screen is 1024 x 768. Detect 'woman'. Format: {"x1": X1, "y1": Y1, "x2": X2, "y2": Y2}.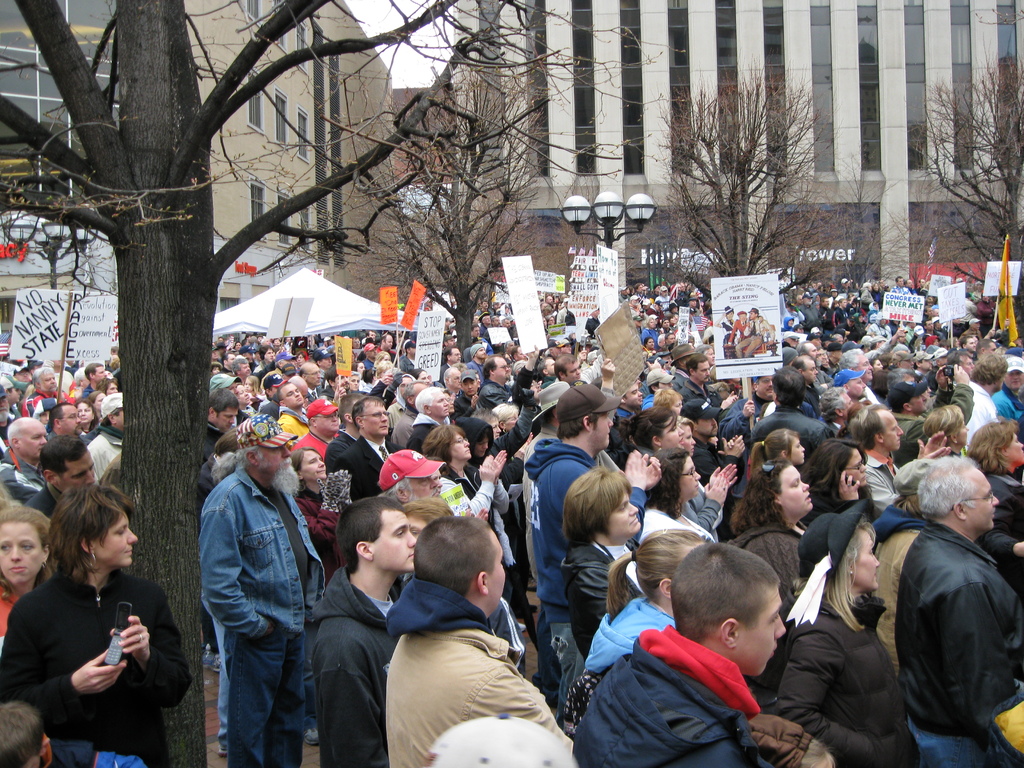
{"x1": 728, "y1": 453, "x2": 815, "y2": 617}.
